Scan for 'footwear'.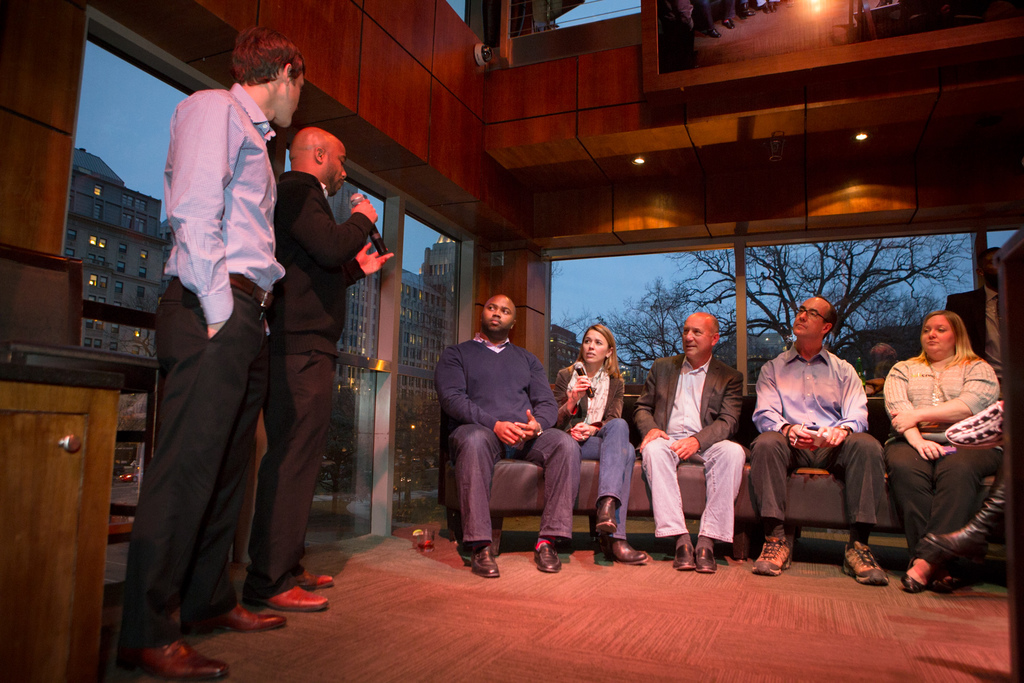
Scan result: rect(530, 543, 563, 576).
